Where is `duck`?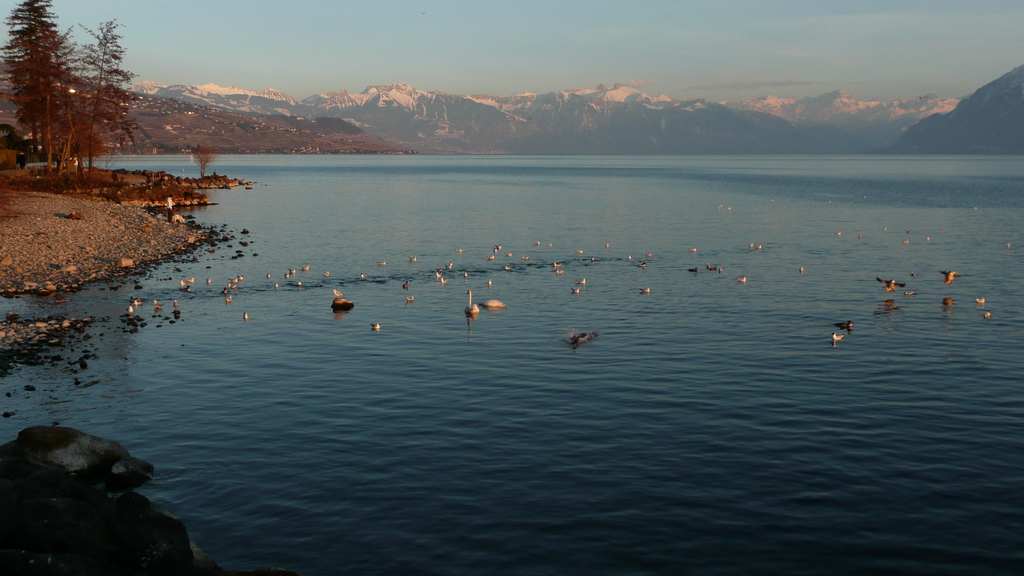
x1=150, y1=292, x2=167, y2=315.
